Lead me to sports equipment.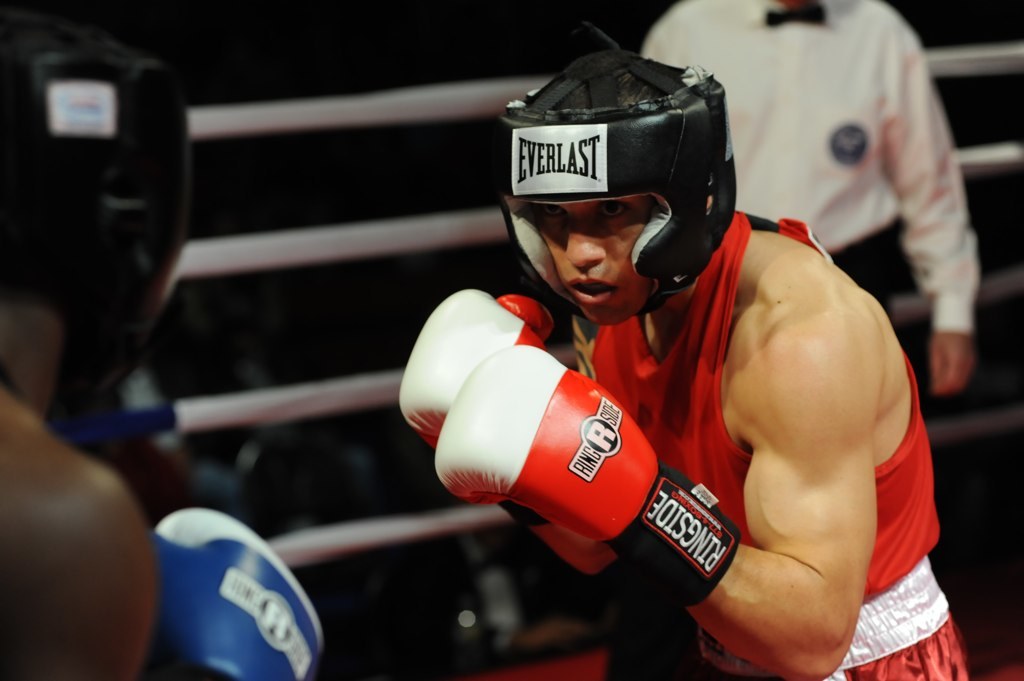
Lead to locate(493, 31, 735, 319).
